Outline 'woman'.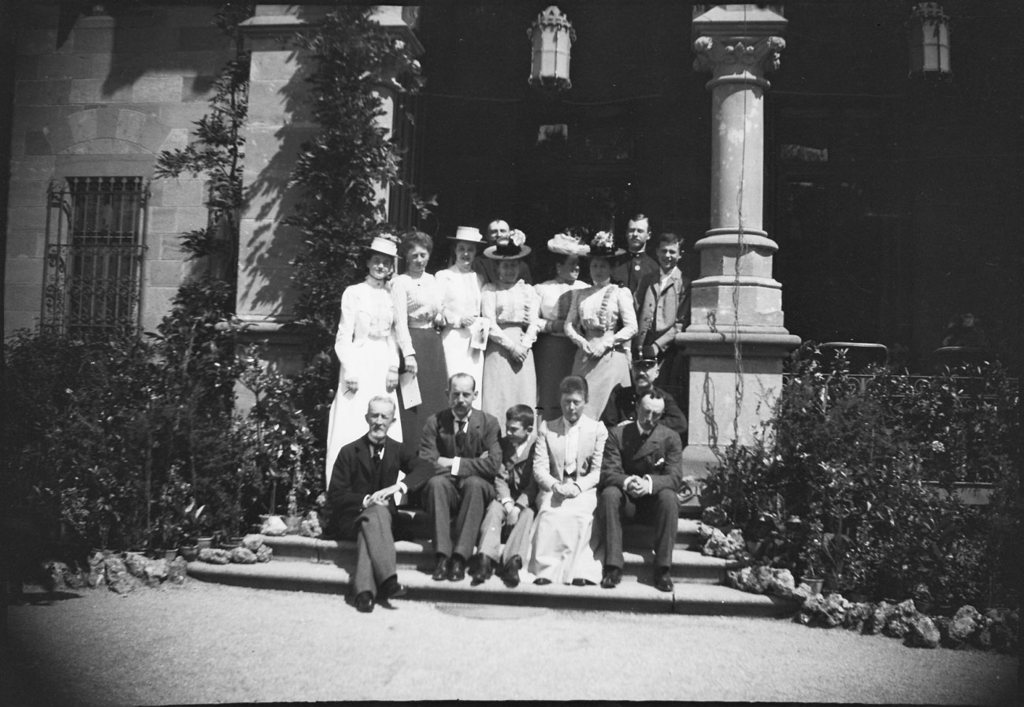
Outline: (323,246,422,463).
